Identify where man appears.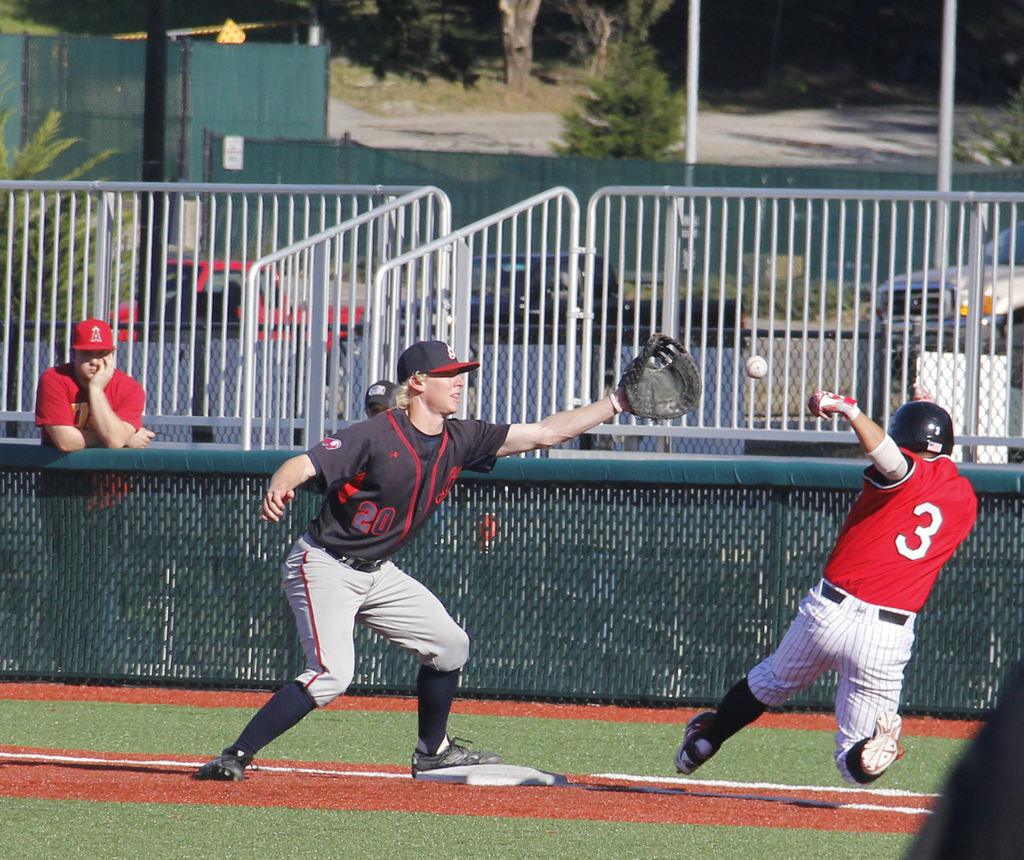
Appears at bbox=(184, 339, 709, 785).
